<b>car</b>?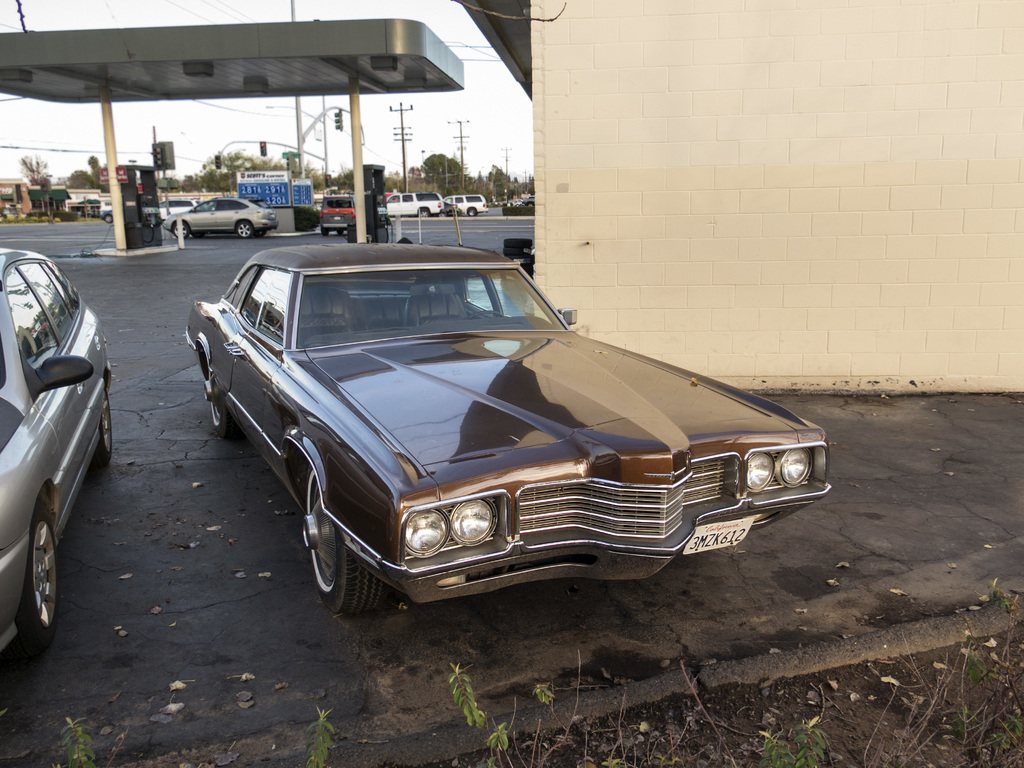
select_region(163, 197, 278, 238)
